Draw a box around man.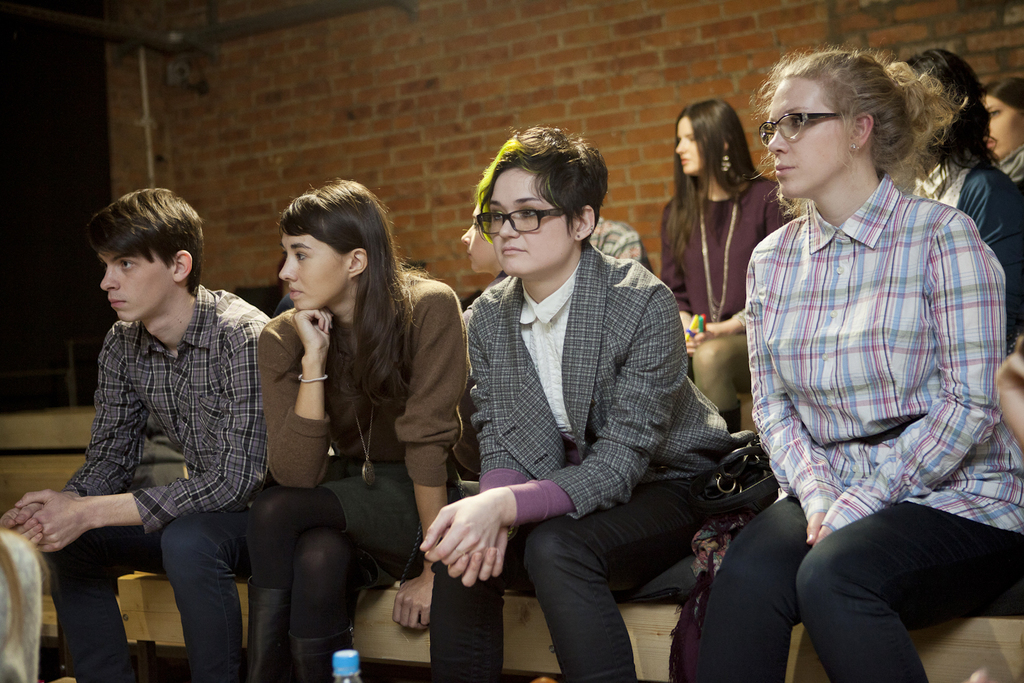
[x1=22, y1=189, x2=289, y2=670].
